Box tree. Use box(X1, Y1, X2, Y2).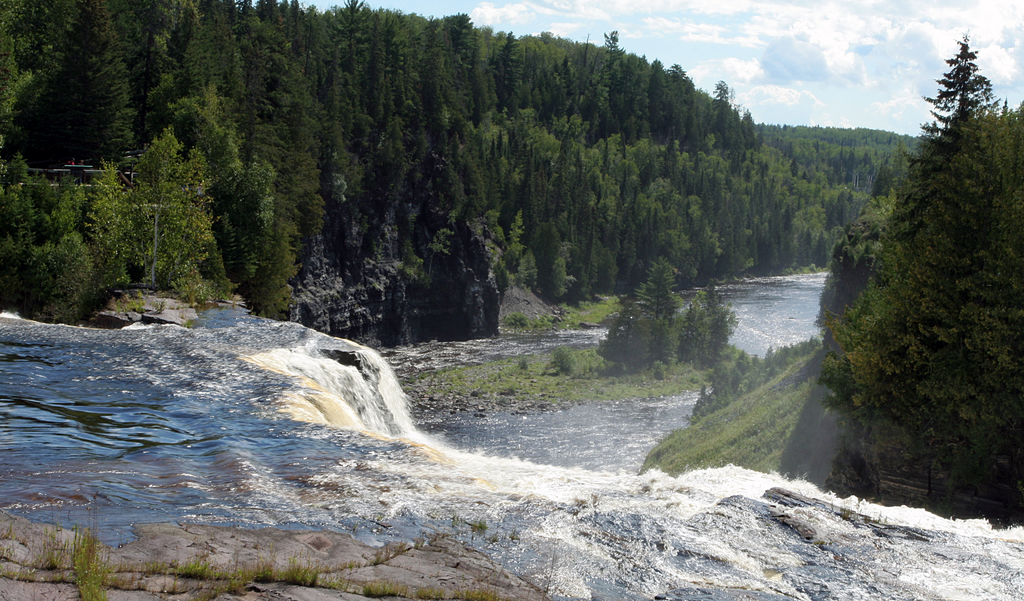
box(612, 144, 663, 283).
